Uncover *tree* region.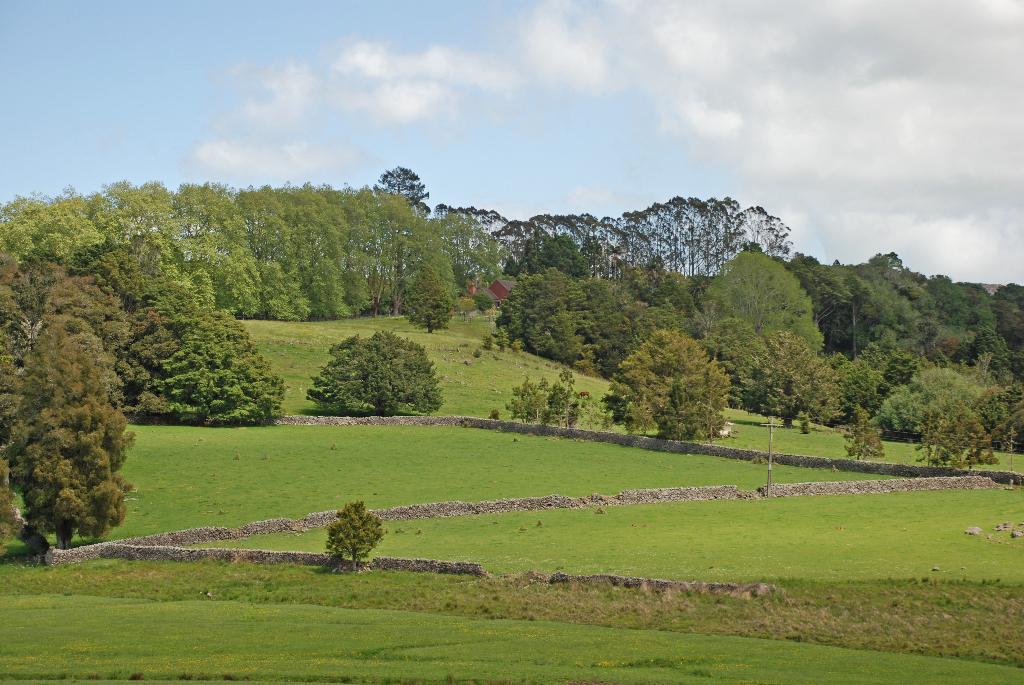
Uncovered: 0:310:141:553.
